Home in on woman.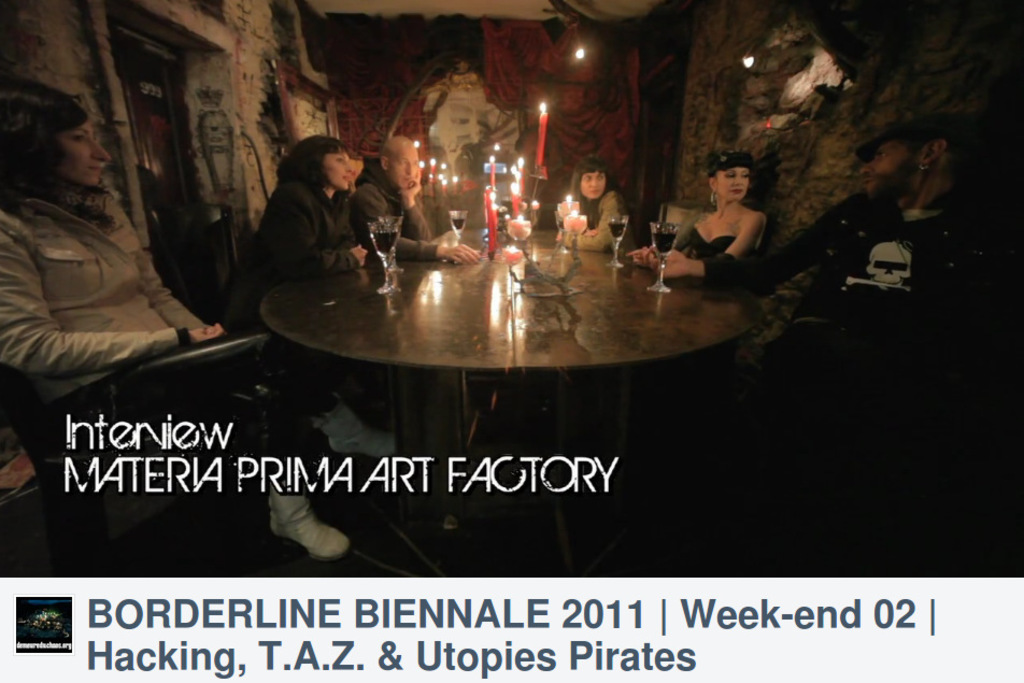
Homed in at [675, 150, 797, 281].
